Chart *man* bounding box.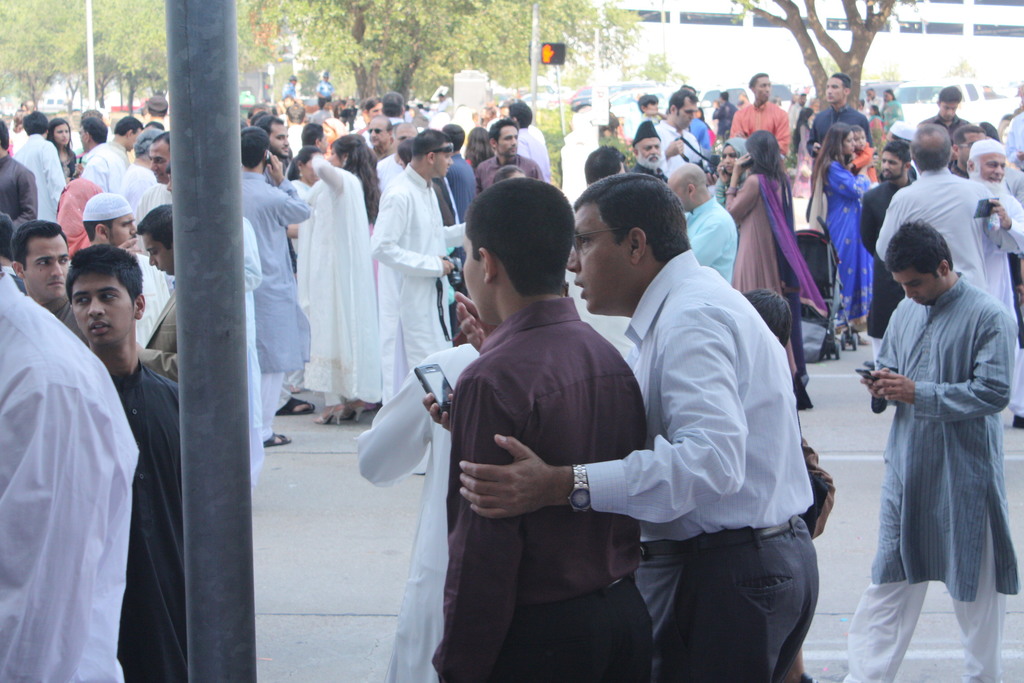
Charted: locate(785, 85, 812, 124).
